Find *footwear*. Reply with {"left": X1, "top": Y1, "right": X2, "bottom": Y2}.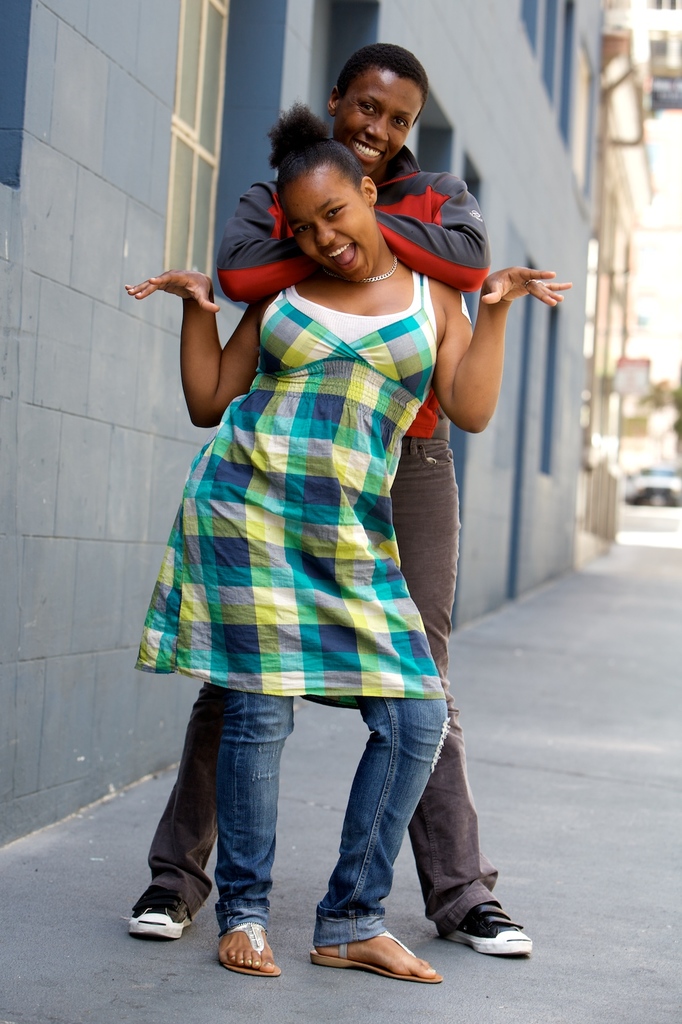
{"left": 302, "top": 929, "right": 452, "bottom": 993}.
